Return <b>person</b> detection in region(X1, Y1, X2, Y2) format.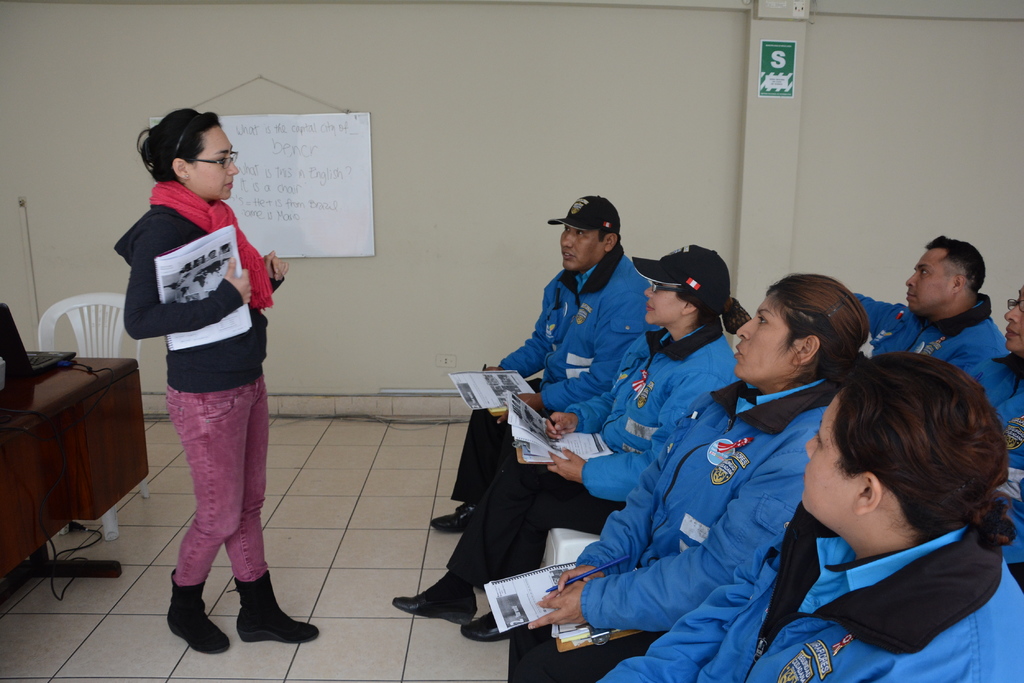
region(115, 108, 321, 655).
